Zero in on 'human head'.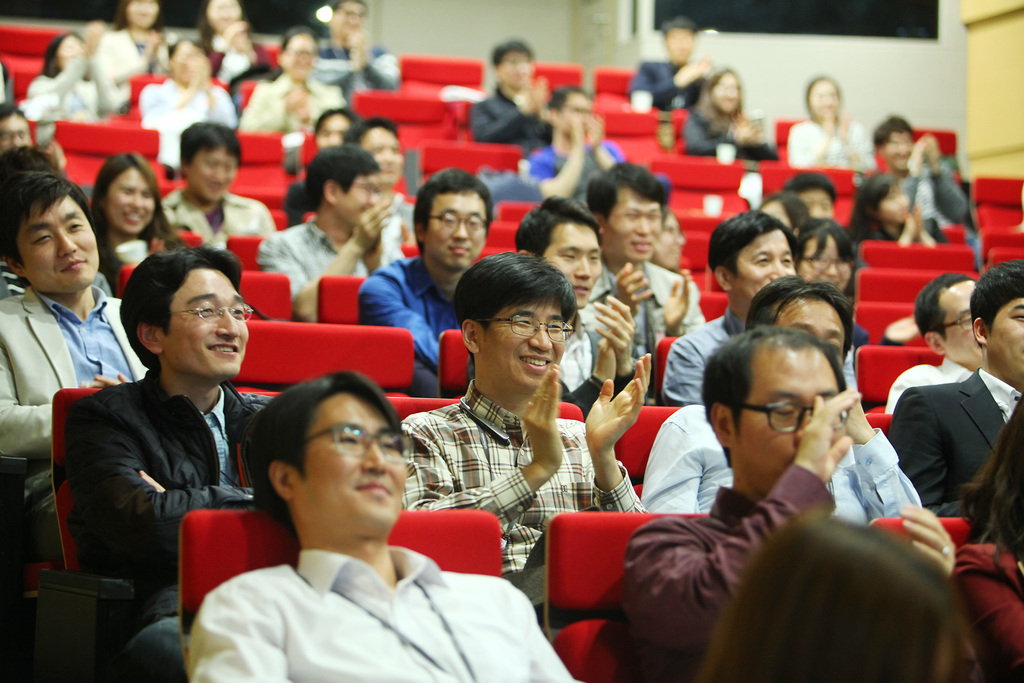
Zeroed in: crop(344, 115, 405, 183).
